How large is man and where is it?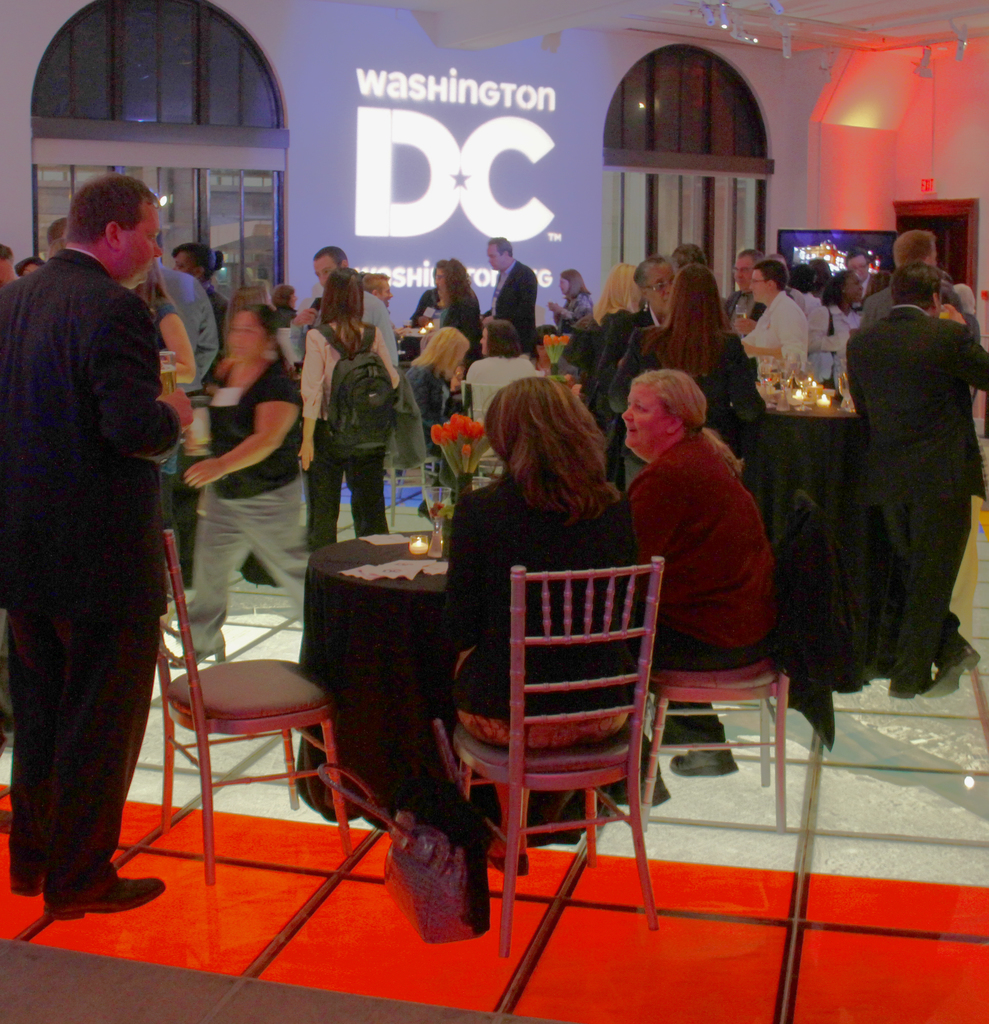
Bounding box: left=3, top=143, right=195, bottom=892.
